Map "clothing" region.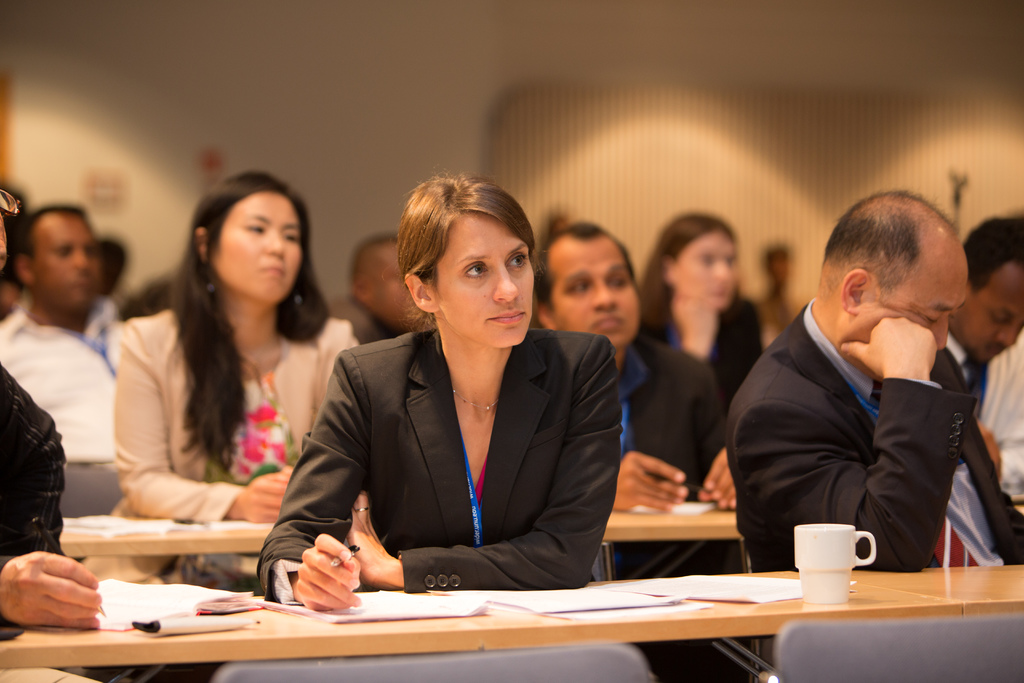
Mapped to [x1=3, y1=362, x2=64, y2=629].
